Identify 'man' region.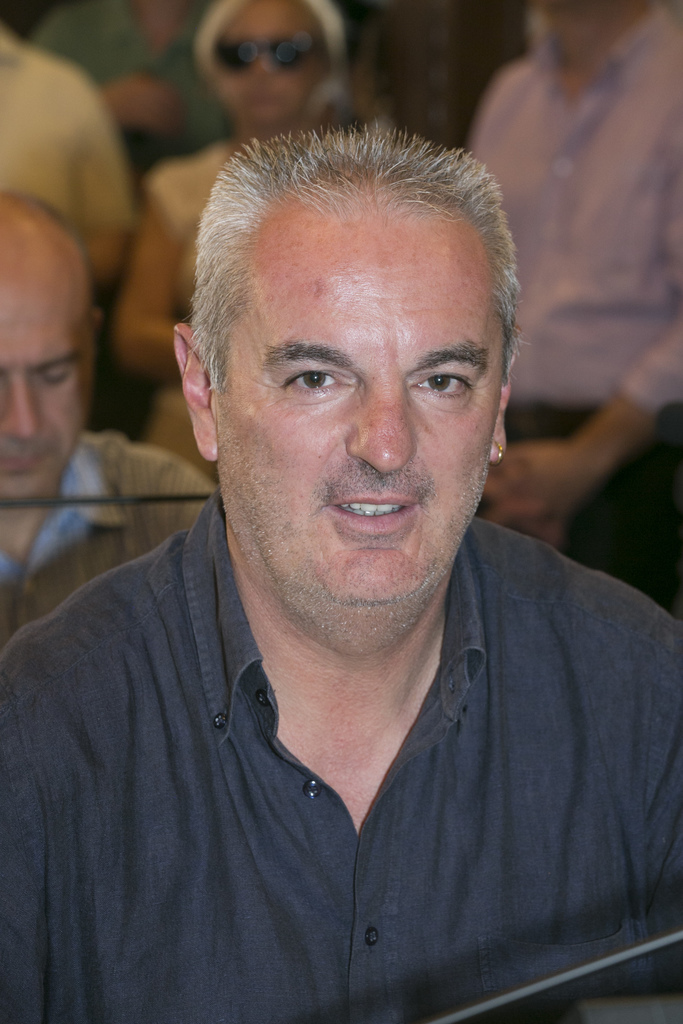
Region: <bbox>440, 0, 682, 628</bbox>.
